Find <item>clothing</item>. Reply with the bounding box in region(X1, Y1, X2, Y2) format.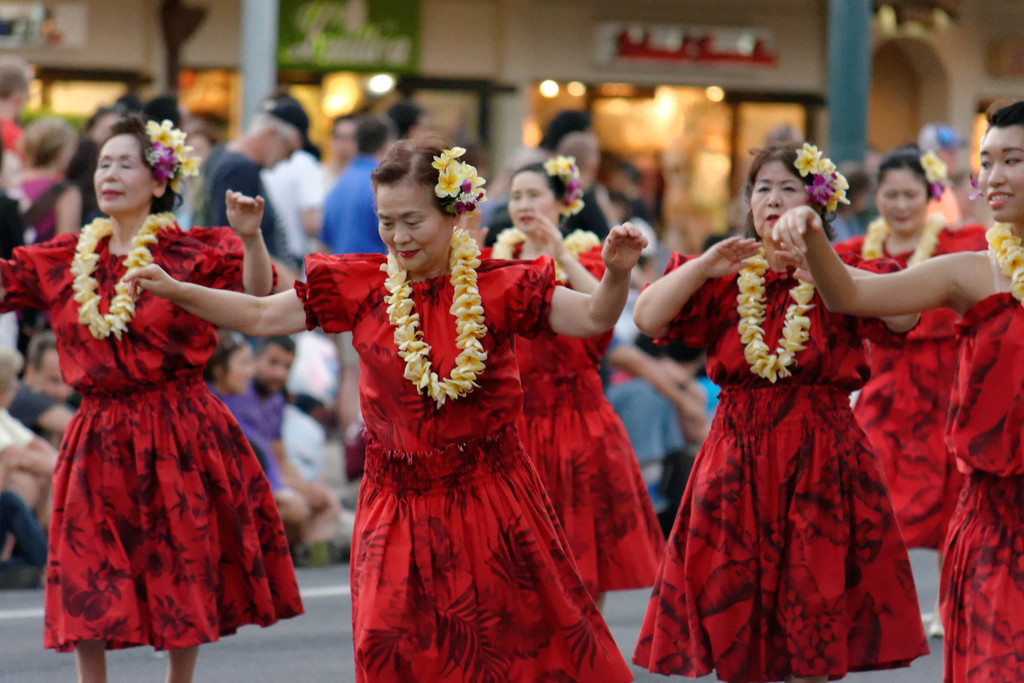
region(192, 378, 293, 449).
